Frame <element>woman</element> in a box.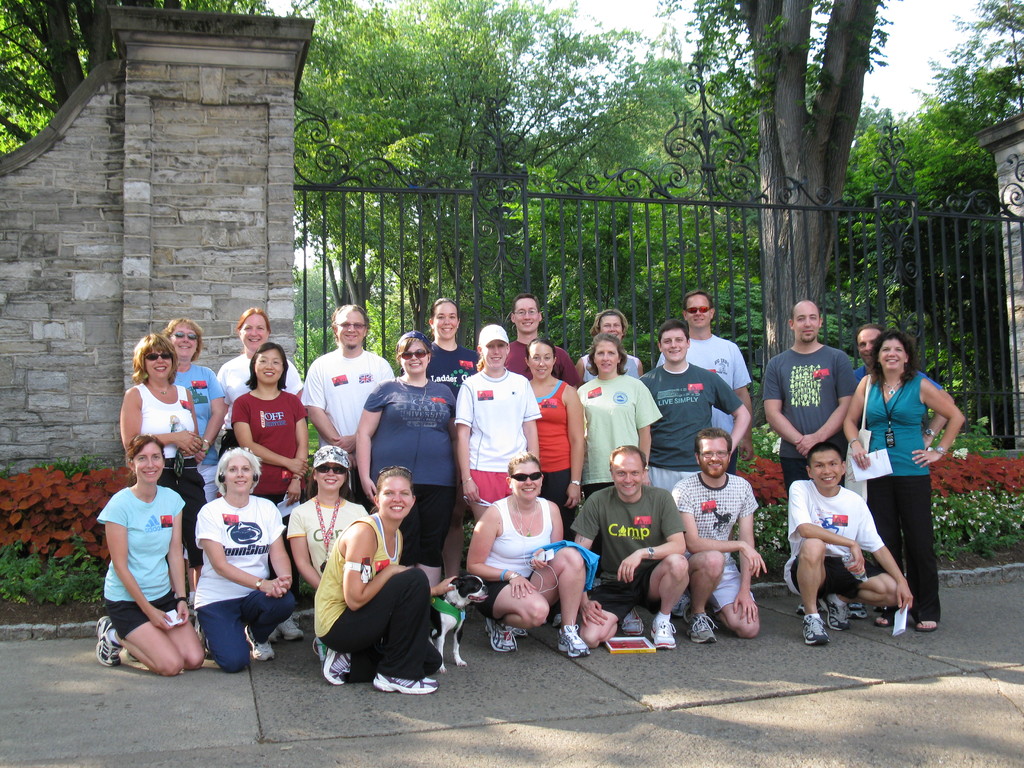
{"x1": 575, "y1": 314, "x2": 648, "y2": 392}.
